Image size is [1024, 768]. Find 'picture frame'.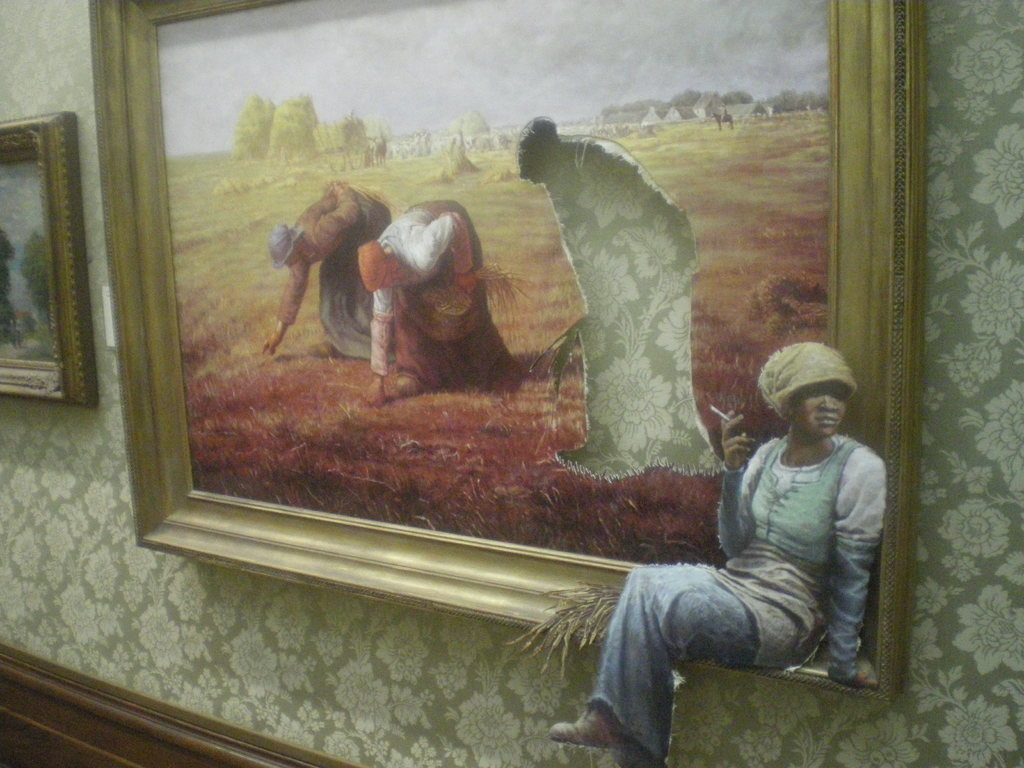
[x1=138, y1=0, x2=925, y2=700].
